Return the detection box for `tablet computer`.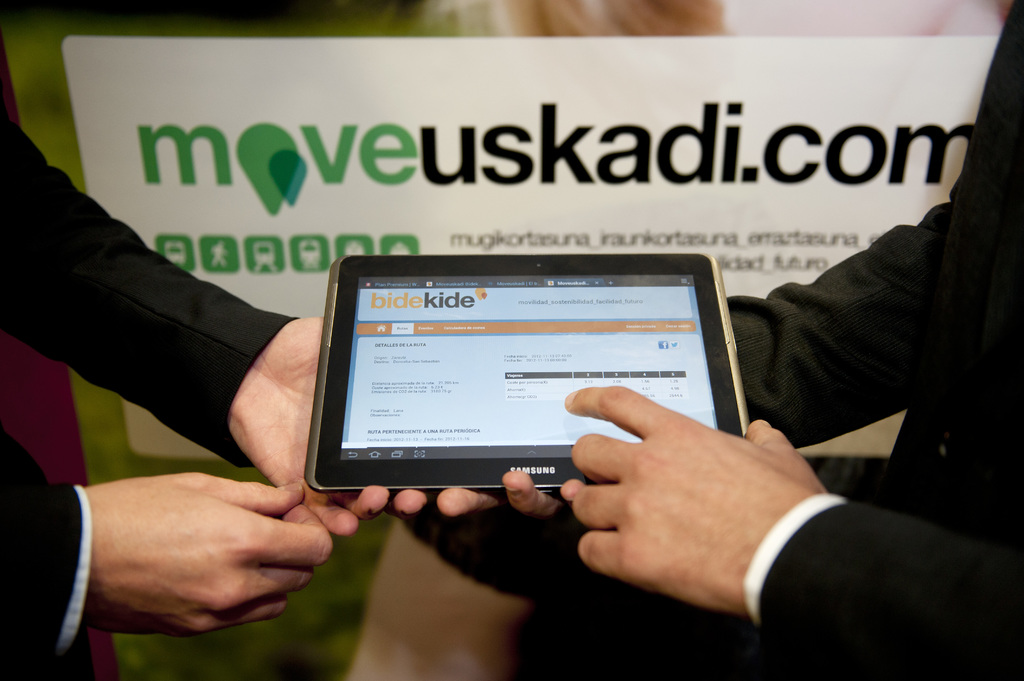
298/257/748/498.
